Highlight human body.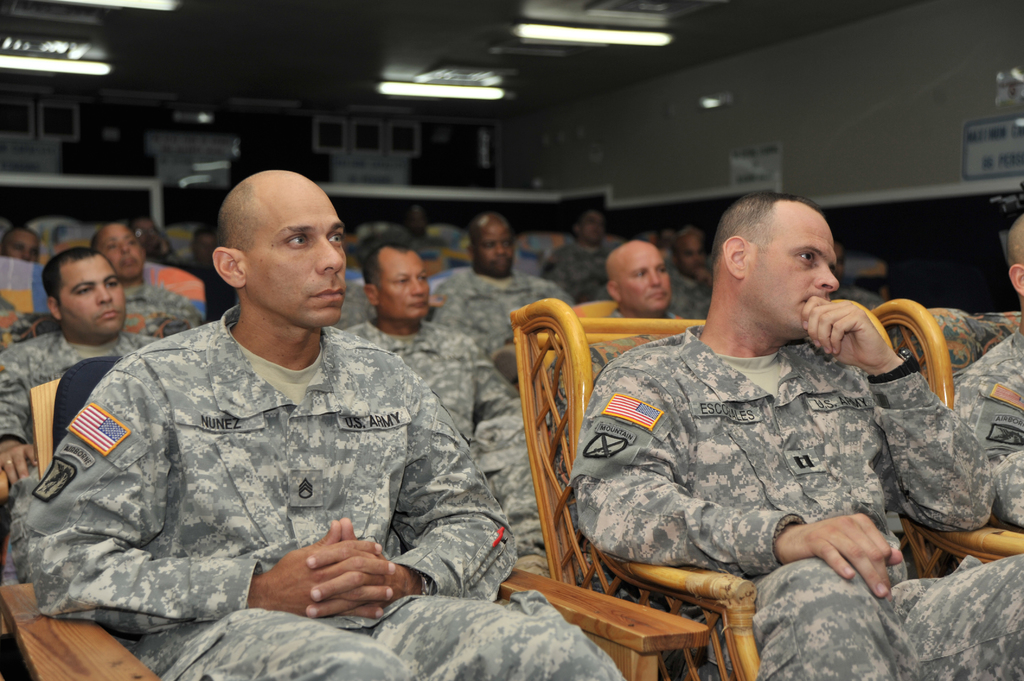
Highlighted region: {"left": 0, "top": 250, "right": 152, "bottom": 488}.
